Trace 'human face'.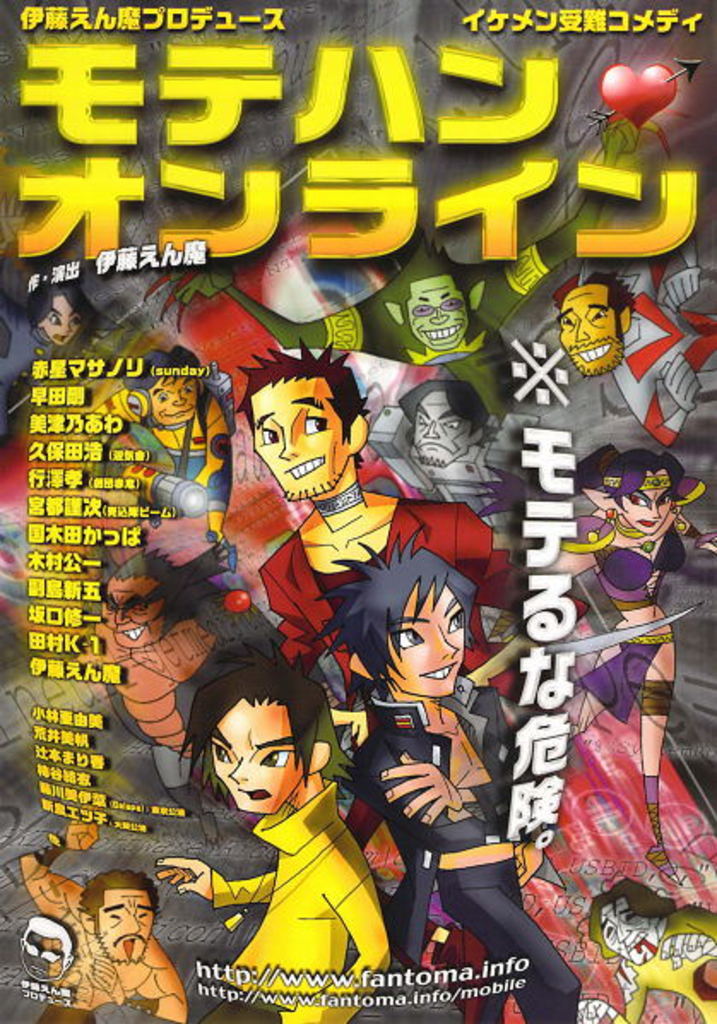
Traced to (left=402, top=277, right=469, bottom=342).
